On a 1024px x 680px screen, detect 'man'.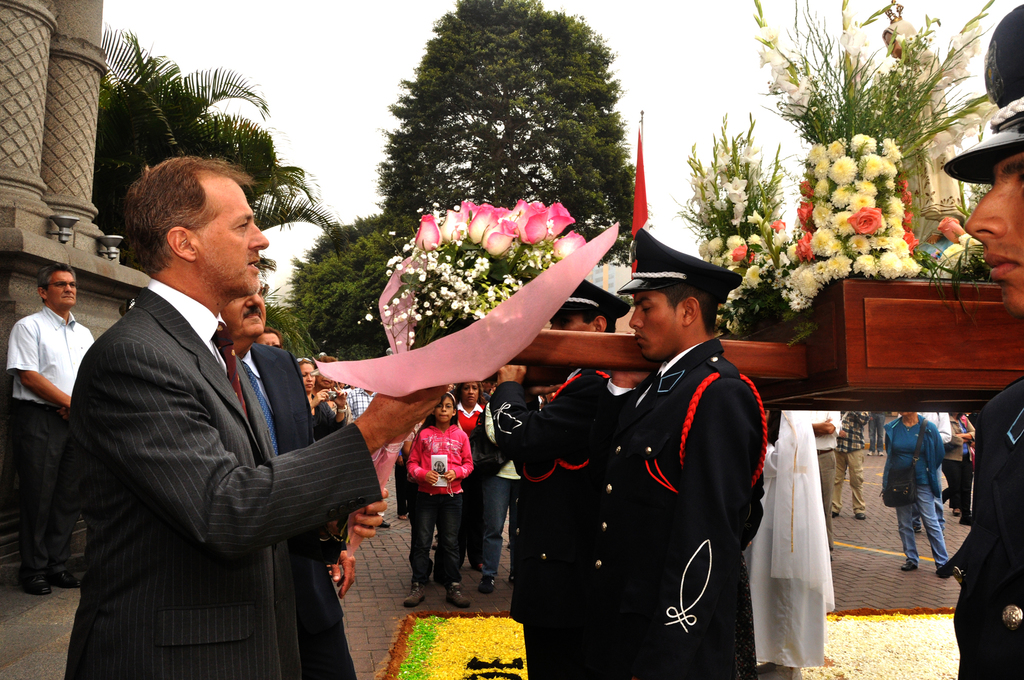
<region>947, 2, 1023, 679</region>.
